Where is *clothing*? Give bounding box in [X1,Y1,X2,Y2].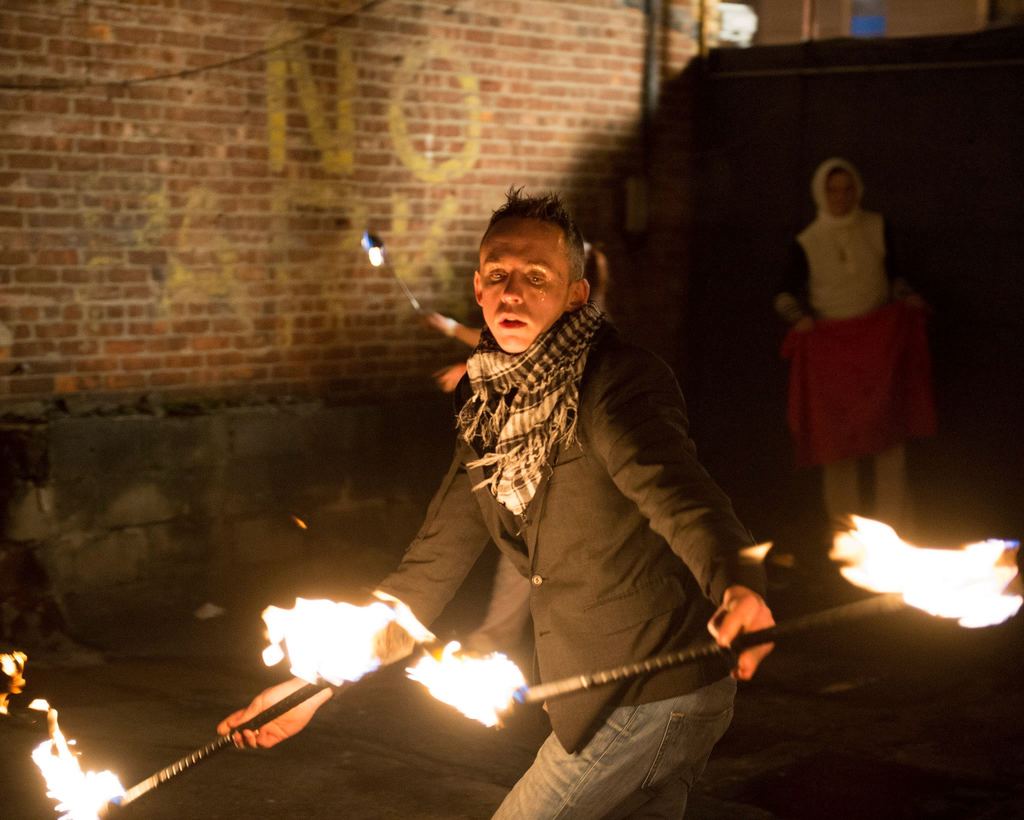
[773,229,928,517].
